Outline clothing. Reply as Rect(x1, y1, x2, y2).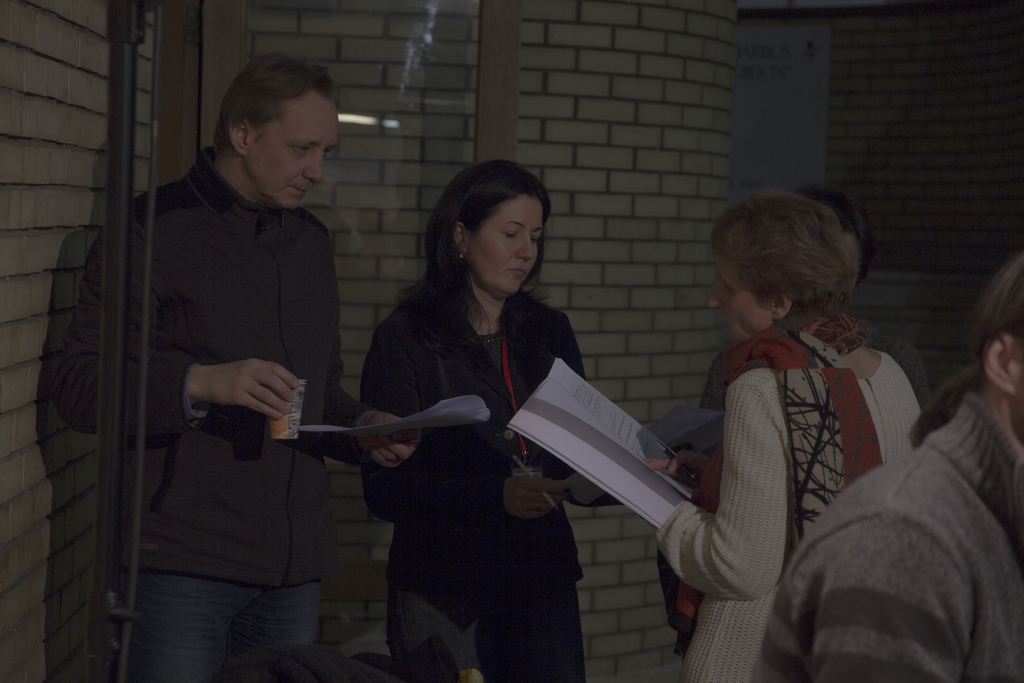
Rect(763, 380, 1023, 682).
